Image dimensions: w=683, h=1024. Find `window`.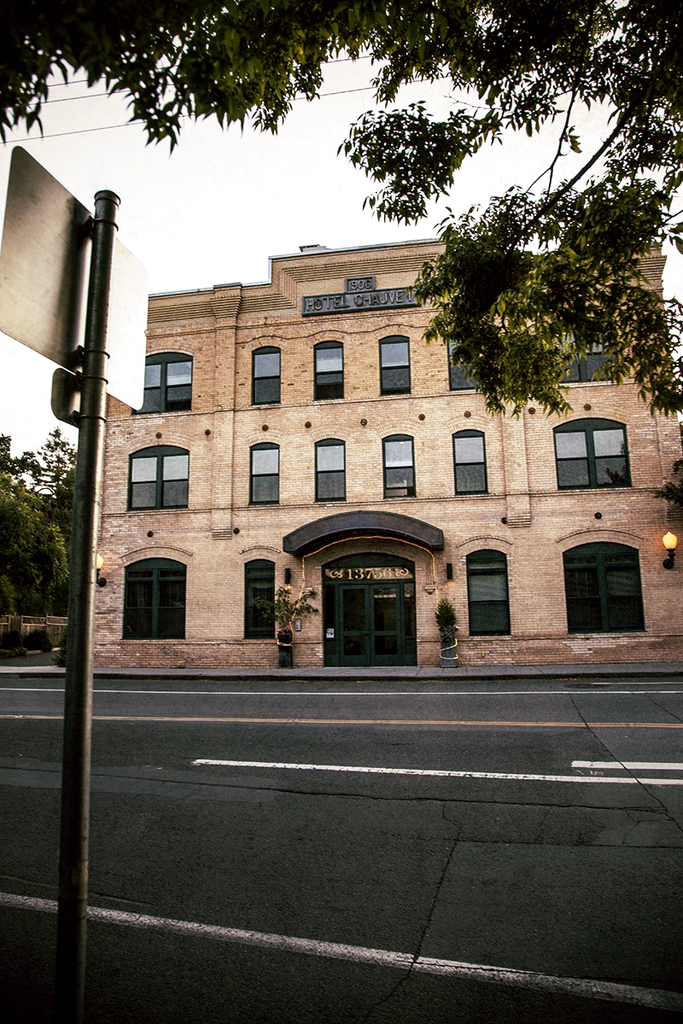
{"left": 311, "top": 437, "right": 344, "bottom": 501}.
